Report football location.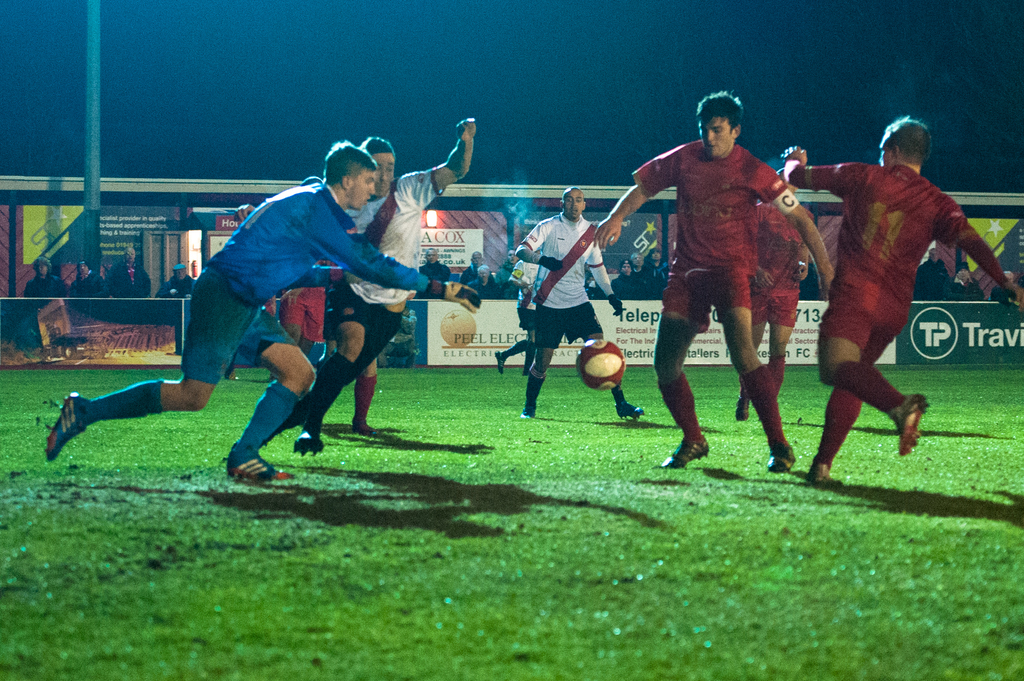
Report: (574,337,629,393).
